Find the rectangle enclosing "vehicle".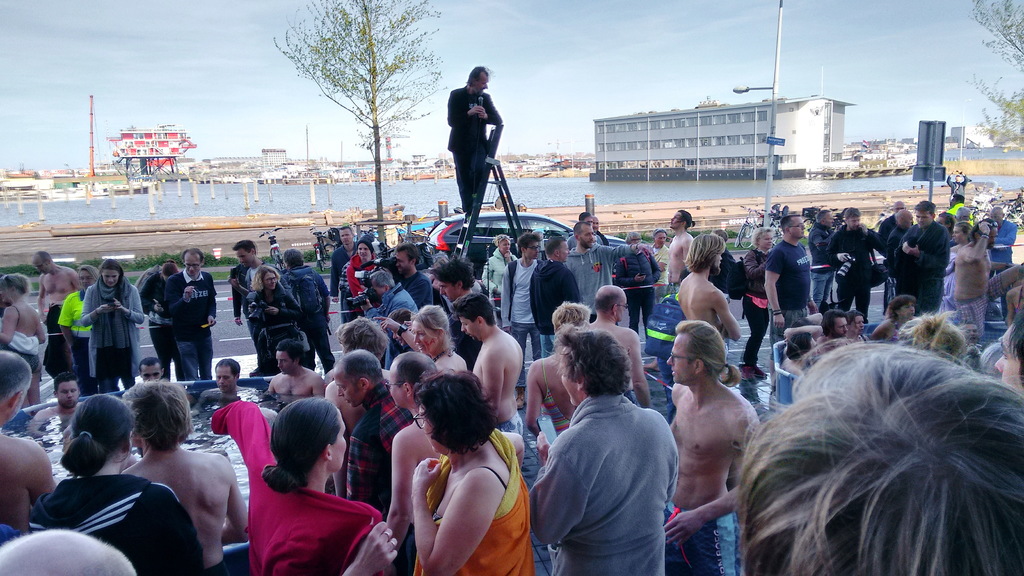
box=[420, 211, 628, 276].
